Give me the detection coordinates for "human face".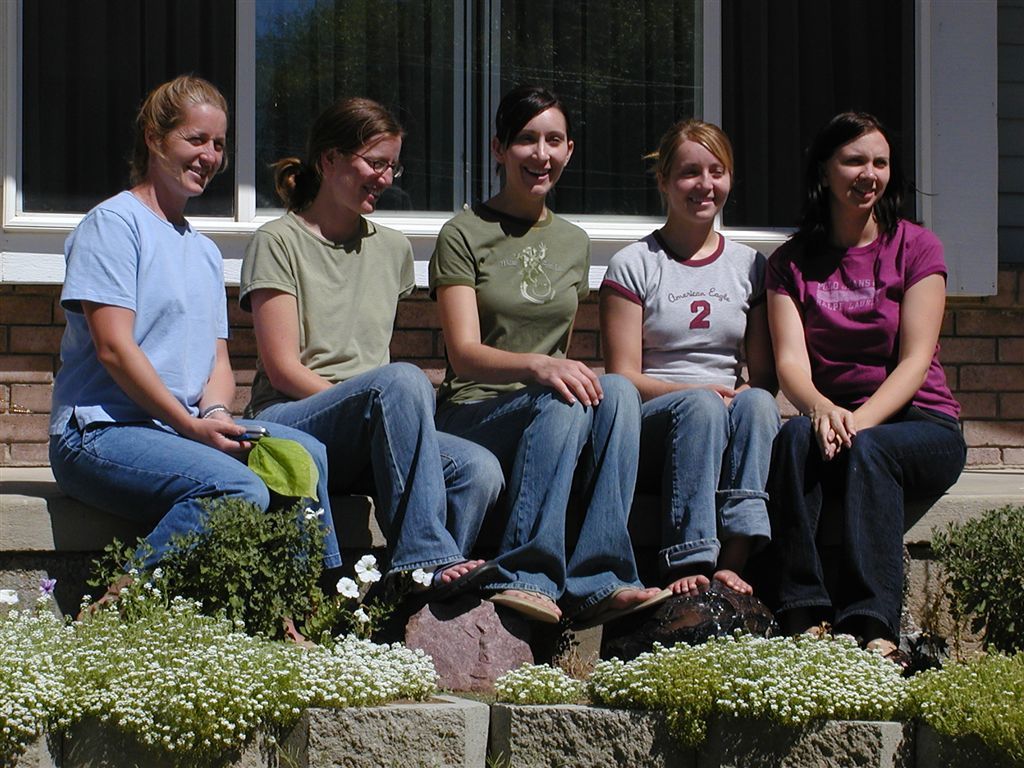
BBox(825, 127, 896, 217).
